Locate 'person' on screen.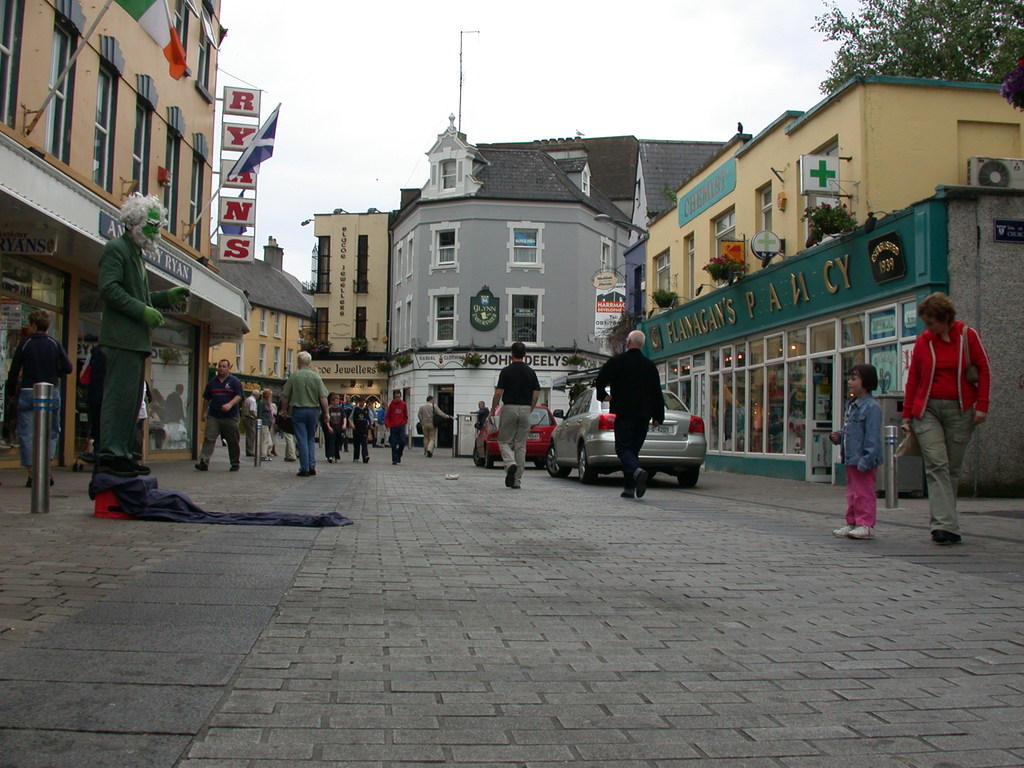
On screen at select_region(341, 395, 355, 440).
